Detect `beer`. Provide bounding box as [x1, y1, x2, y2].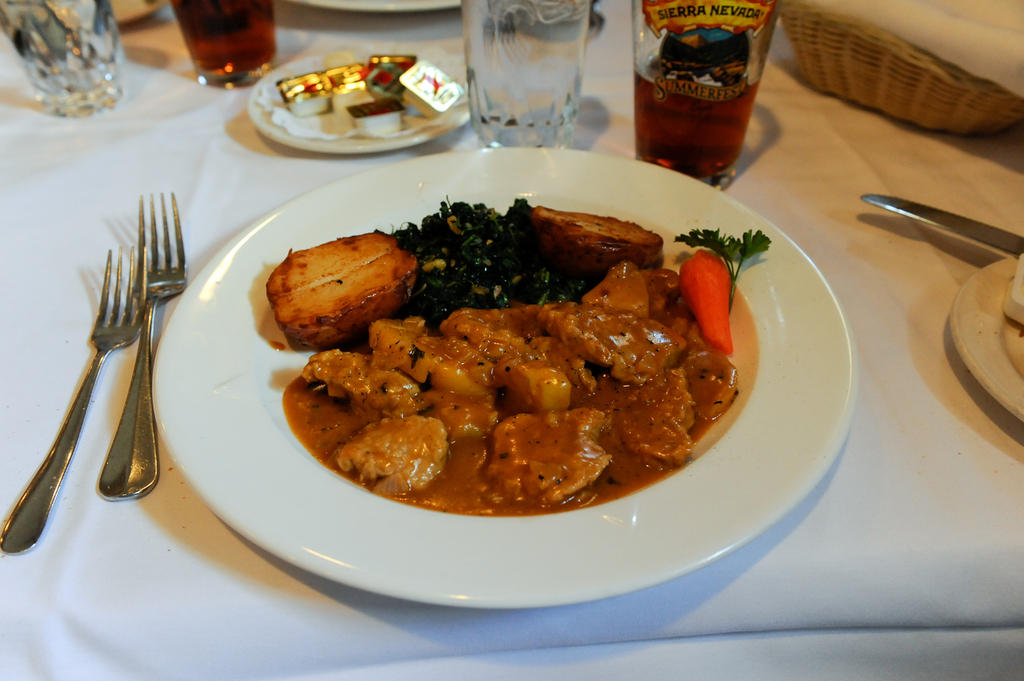
[148, 0, 288, 88].
